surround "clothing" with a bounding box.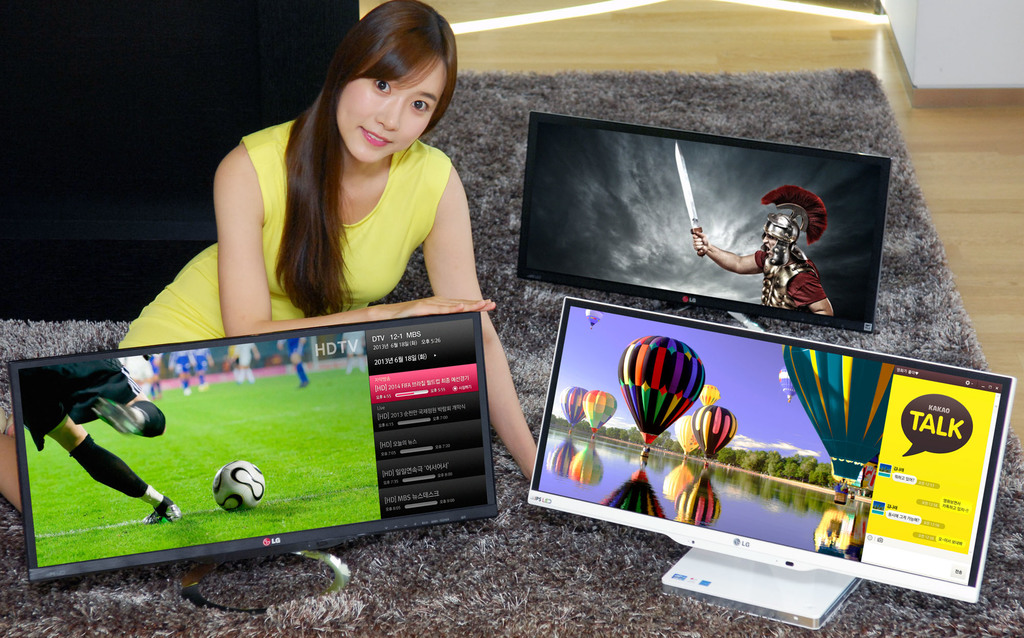
[285, 333, 301, 371].
